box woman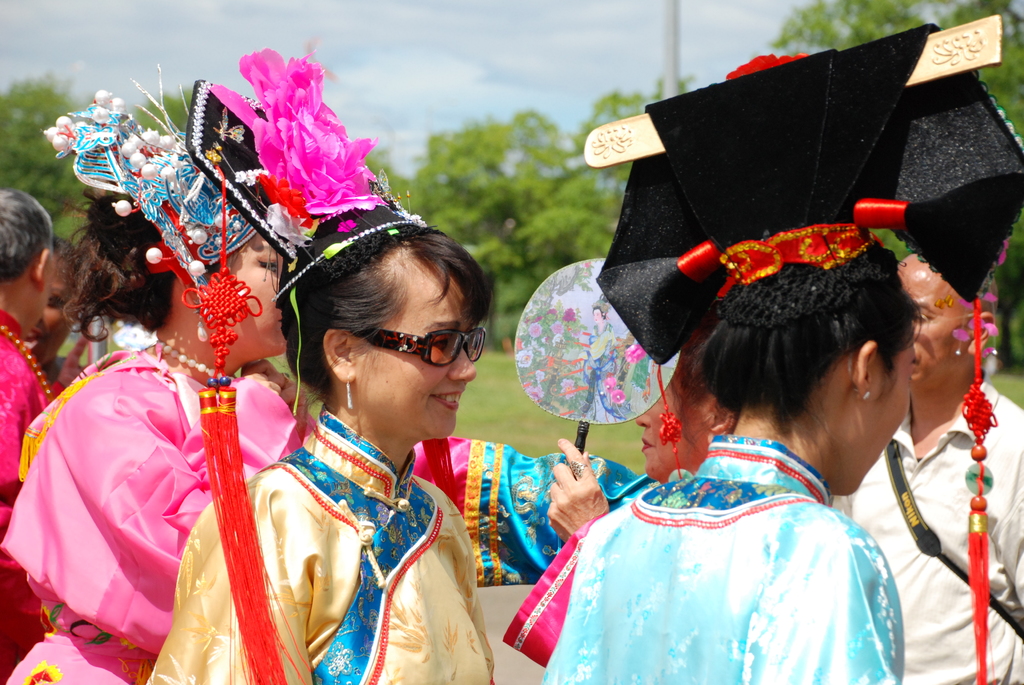
<region>540, 22, 1023, 684</region>
